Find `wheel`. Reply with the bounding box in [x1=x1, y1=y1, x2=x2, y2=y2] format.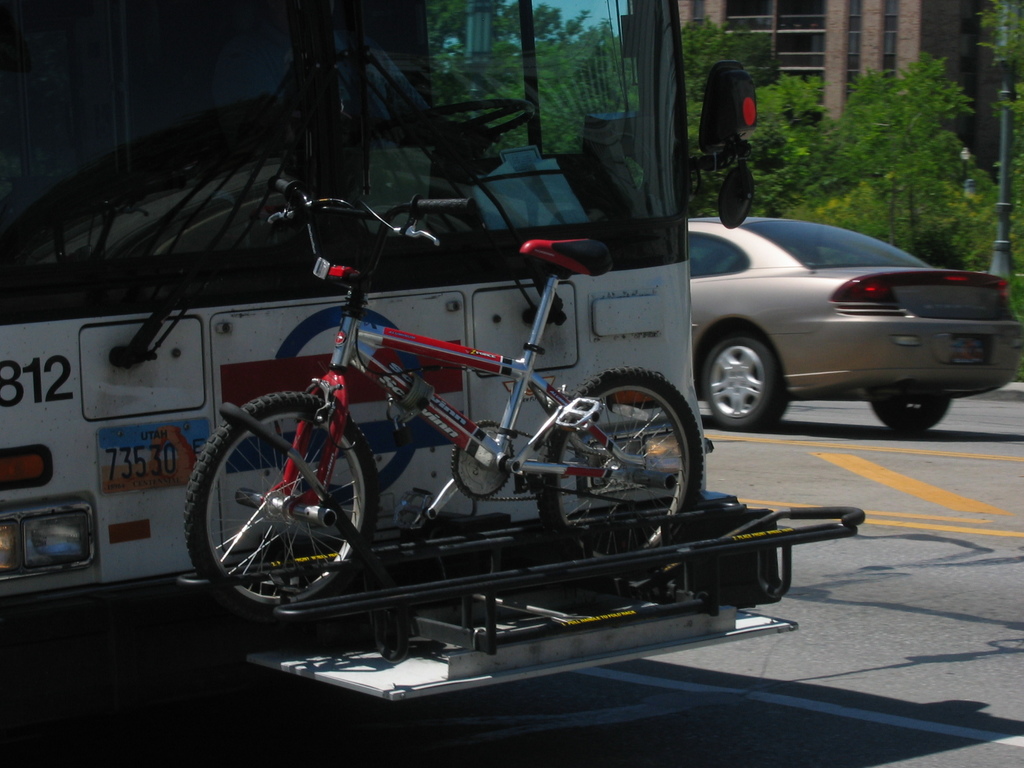
[x1=874, y1=397, x2=952, y2=428].
